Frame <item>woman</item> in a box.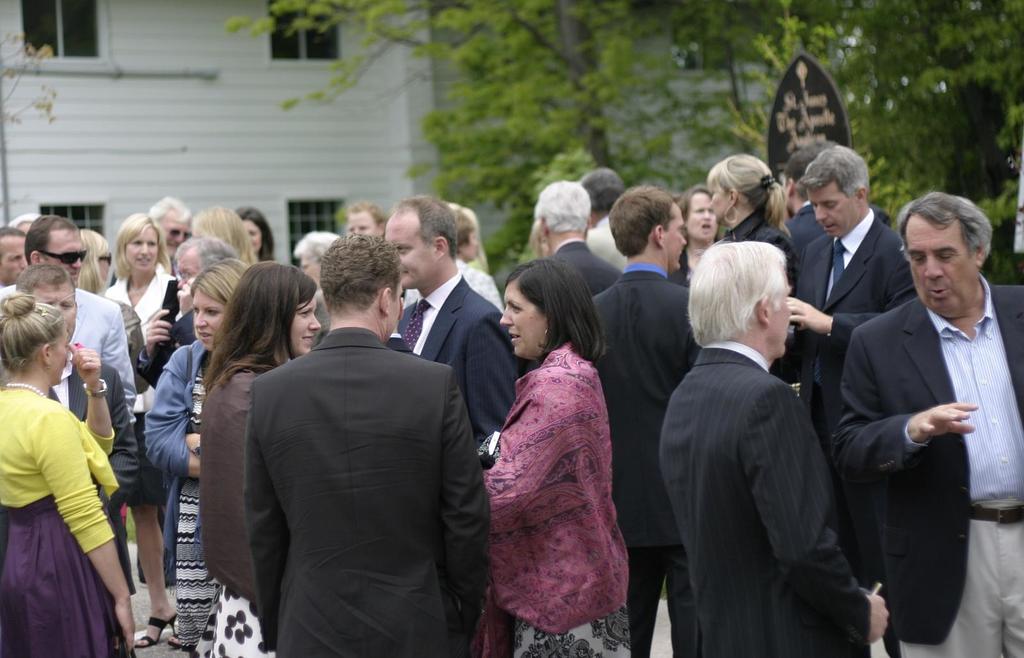
(141, 264, 244, 652).
